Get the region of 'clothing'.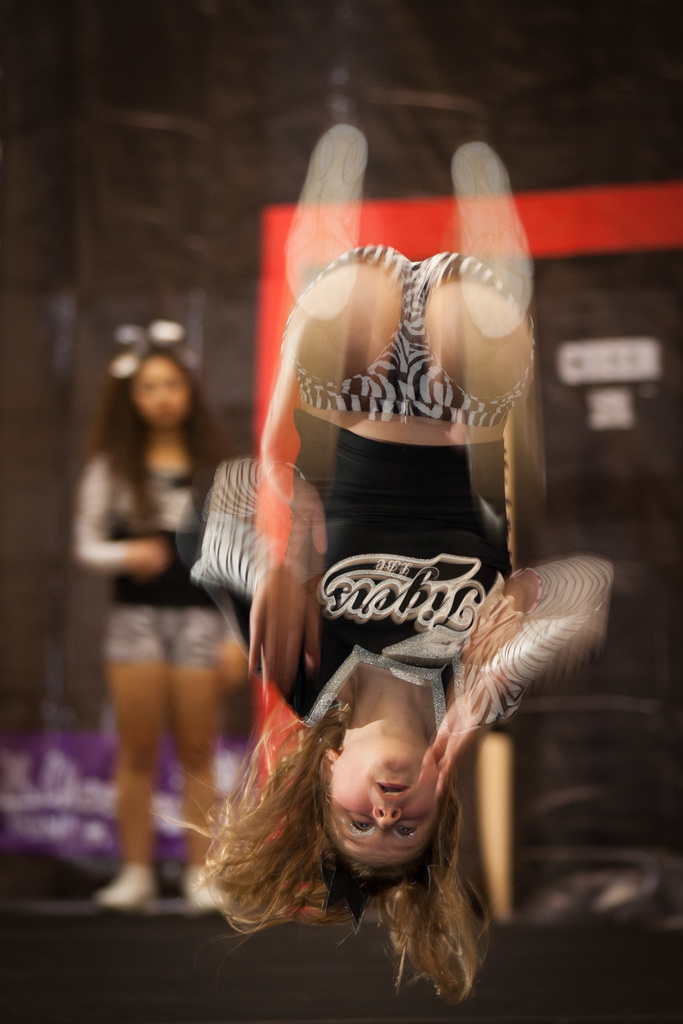
BBox(73, 447, 241, 673).
